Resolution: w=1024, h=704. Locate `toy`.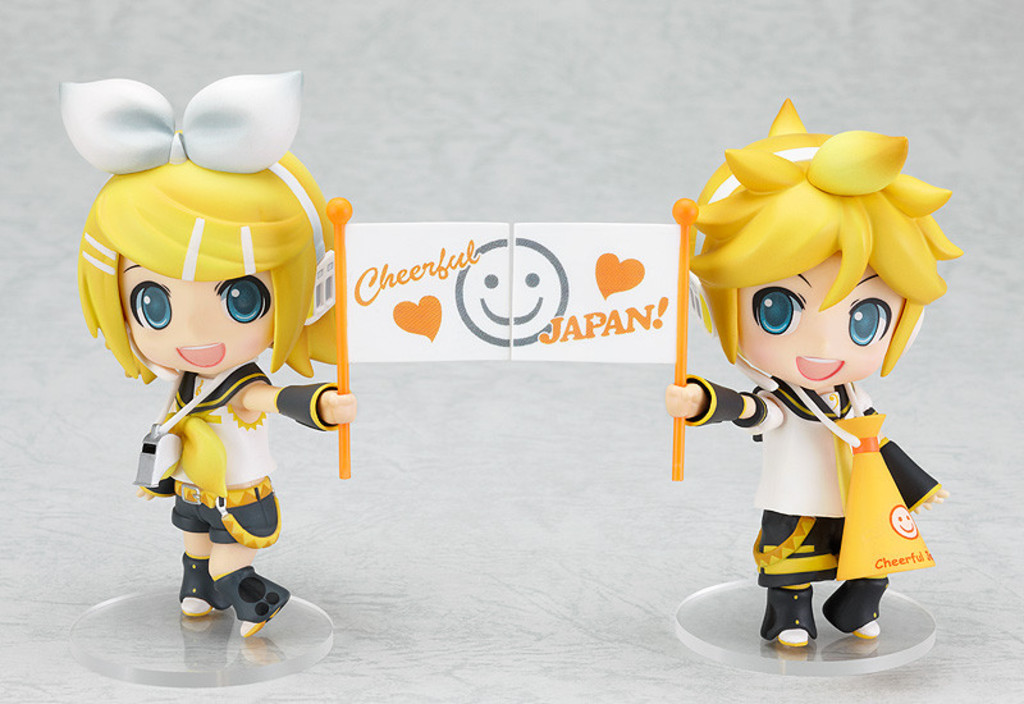
<box>326,197,700,479</box>.
